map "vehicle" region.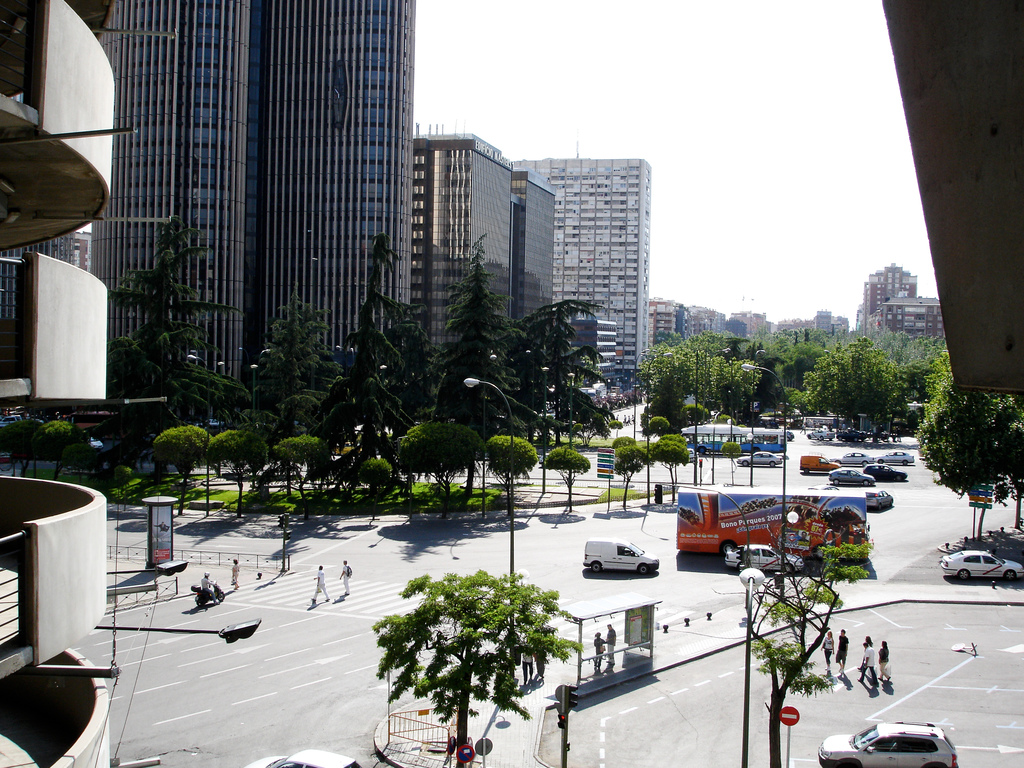
Mapped to <region>867, 490, 893, 511</region>.
